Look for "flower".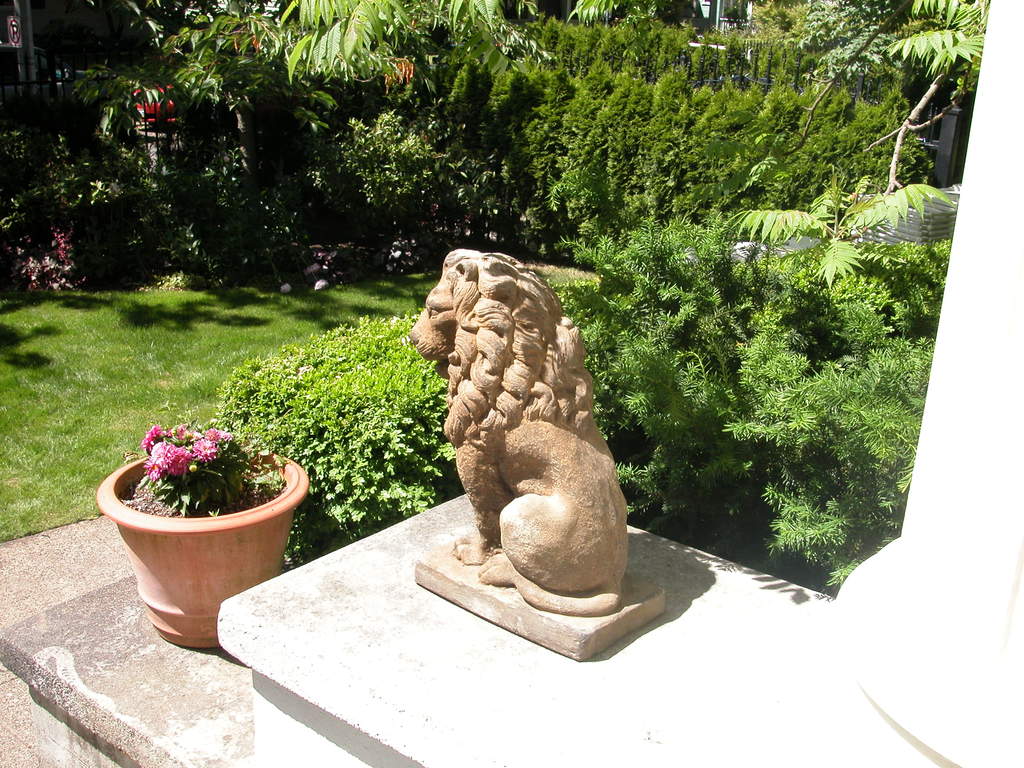
Found: box(204, 426, 233, 442).
